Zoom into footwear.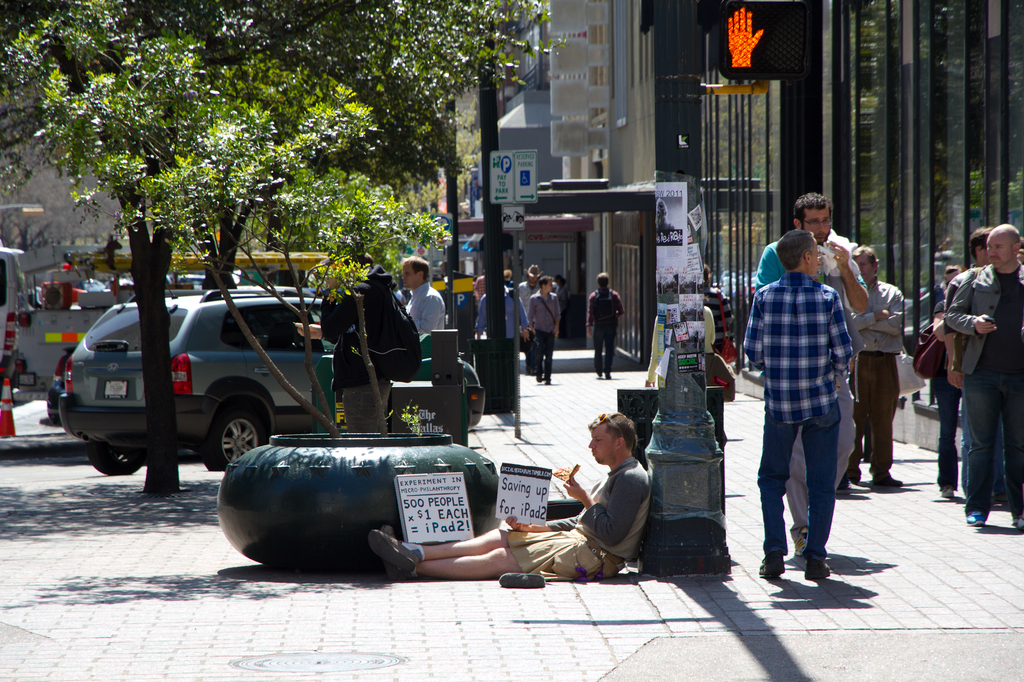
Zoom target: x1=939 y1=488 x2=957 y2=501.
